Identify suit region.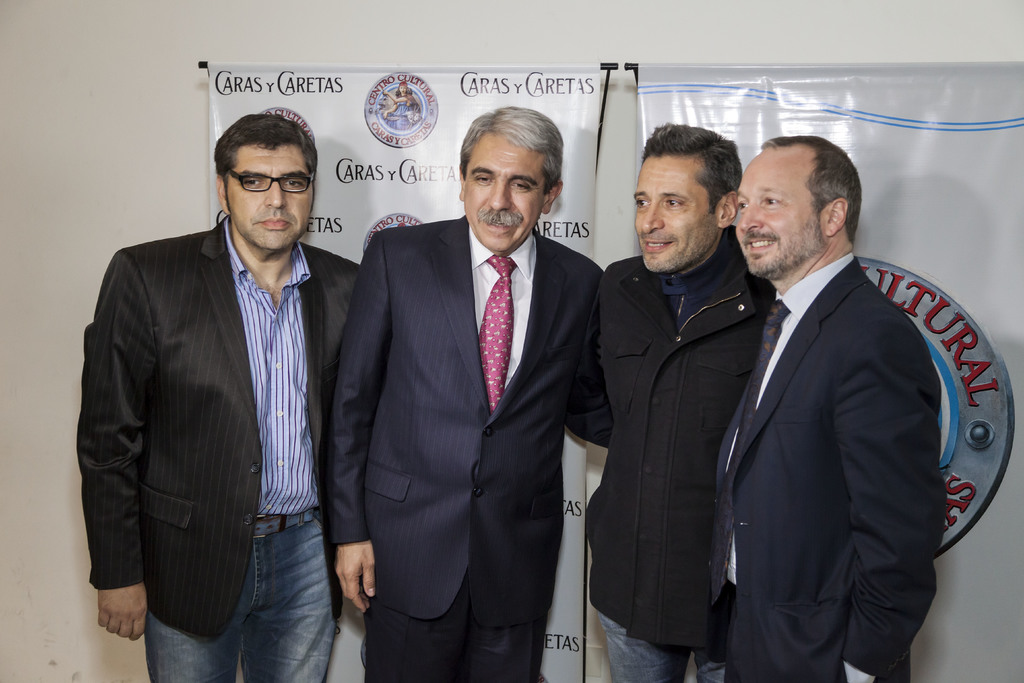
Region: 73:142:353:666.
